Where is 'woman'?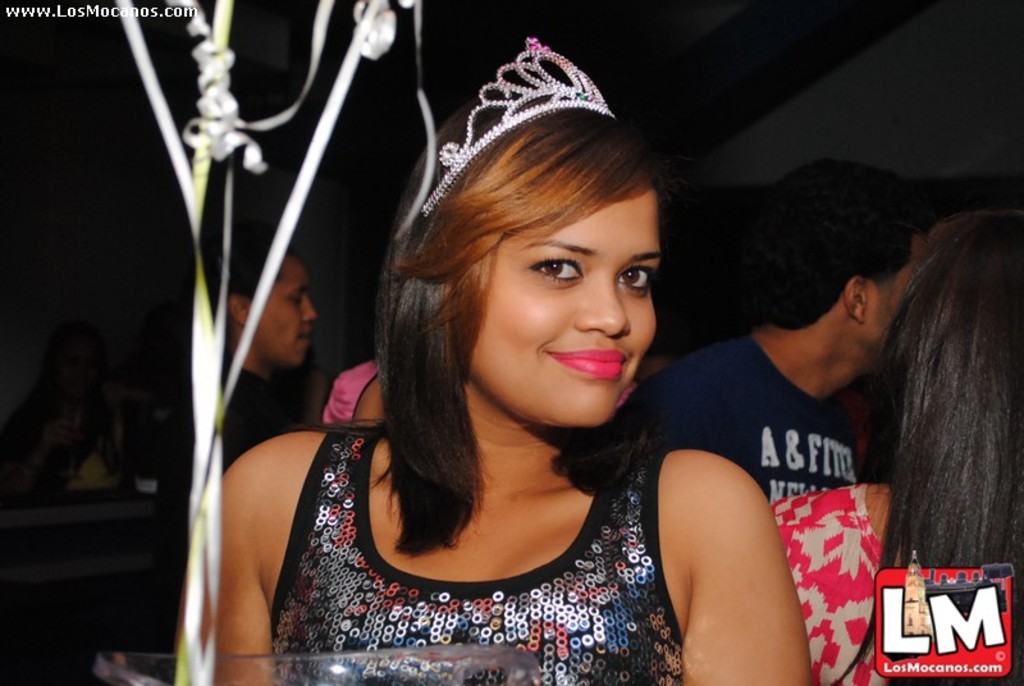
box(769, 207, 1023, 685).
